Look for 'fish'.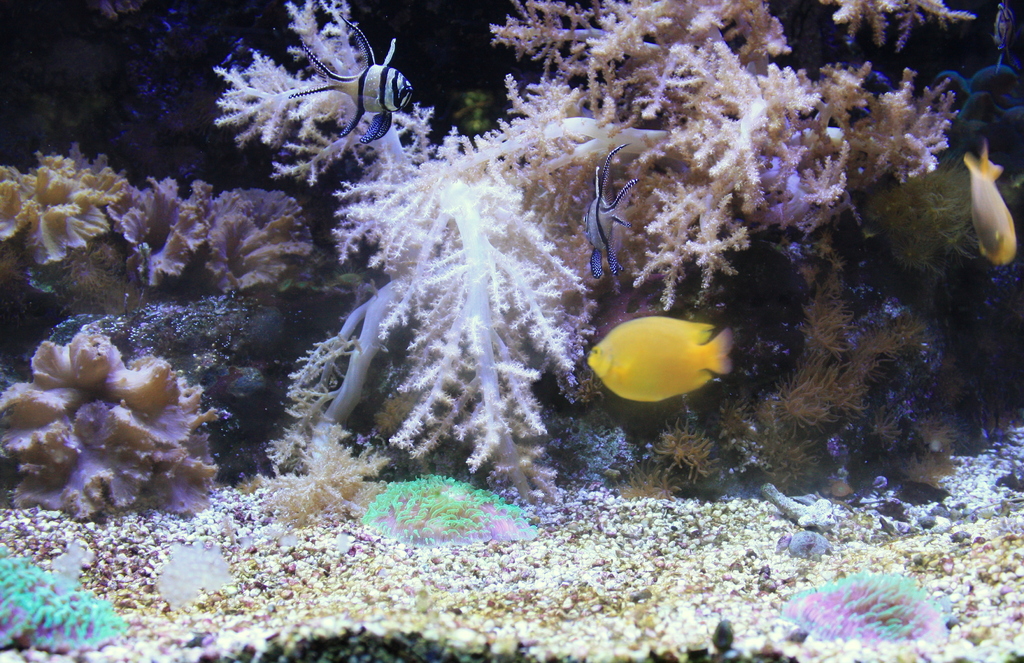
Found: 580, 137, 643, 276.
